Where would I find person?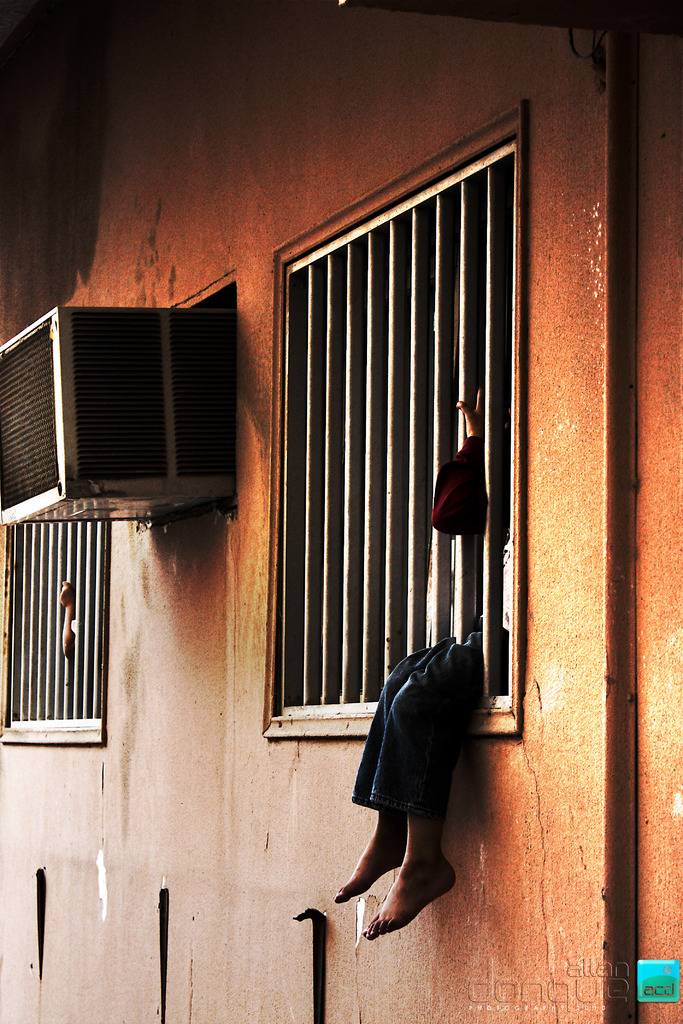
At 337:388:481:940.
